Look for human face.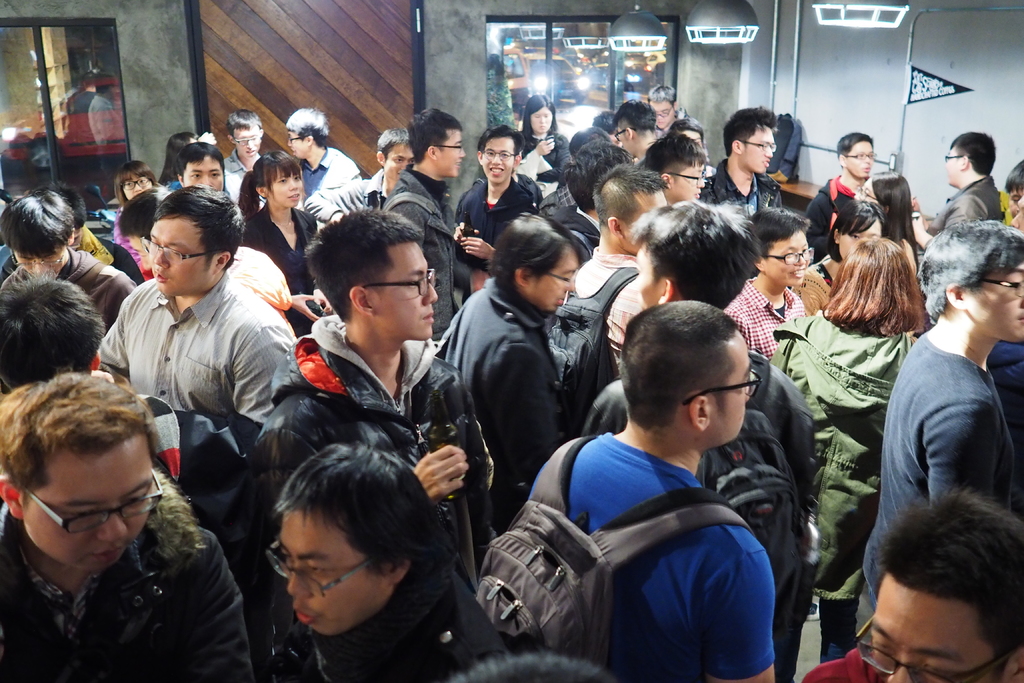
Found: crop(186, 156, 223, 193).
